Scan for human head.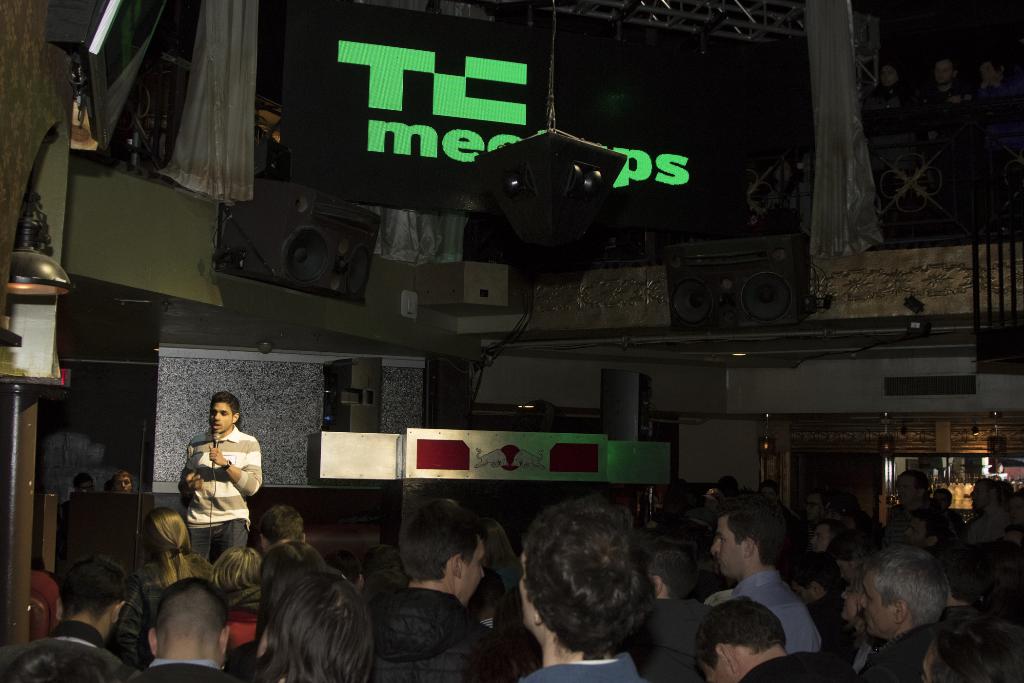
Scan result: 975:55:1004:90.
